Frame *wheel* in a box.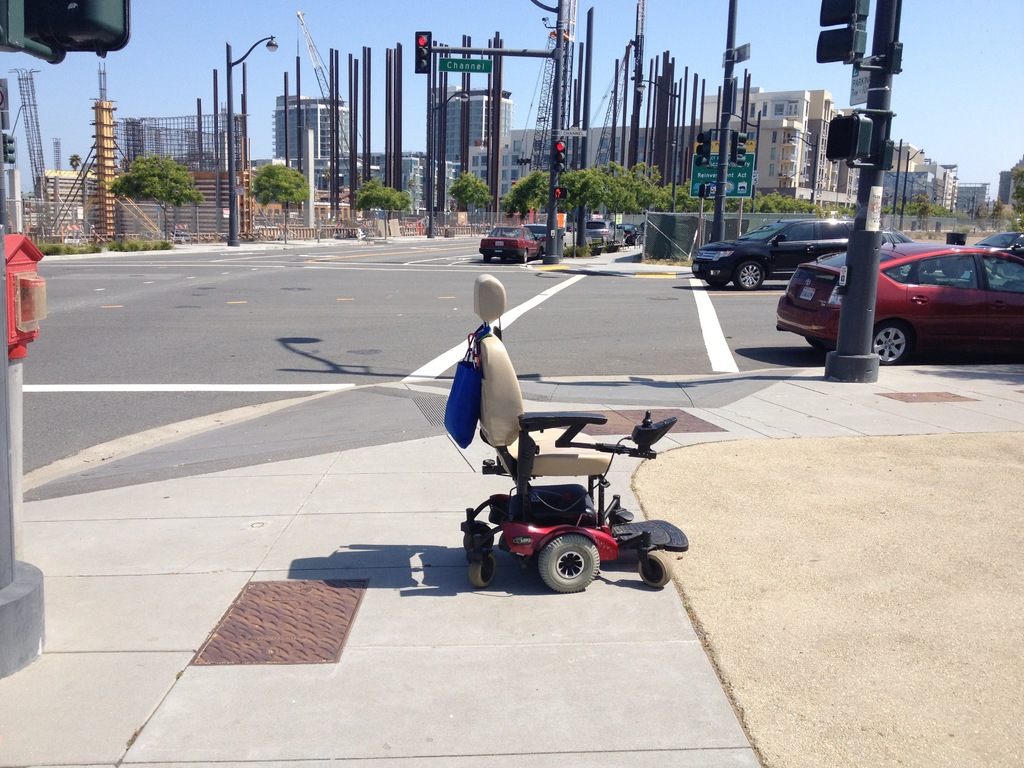
[x1=639, y1=556, x2=674, y2=591].
